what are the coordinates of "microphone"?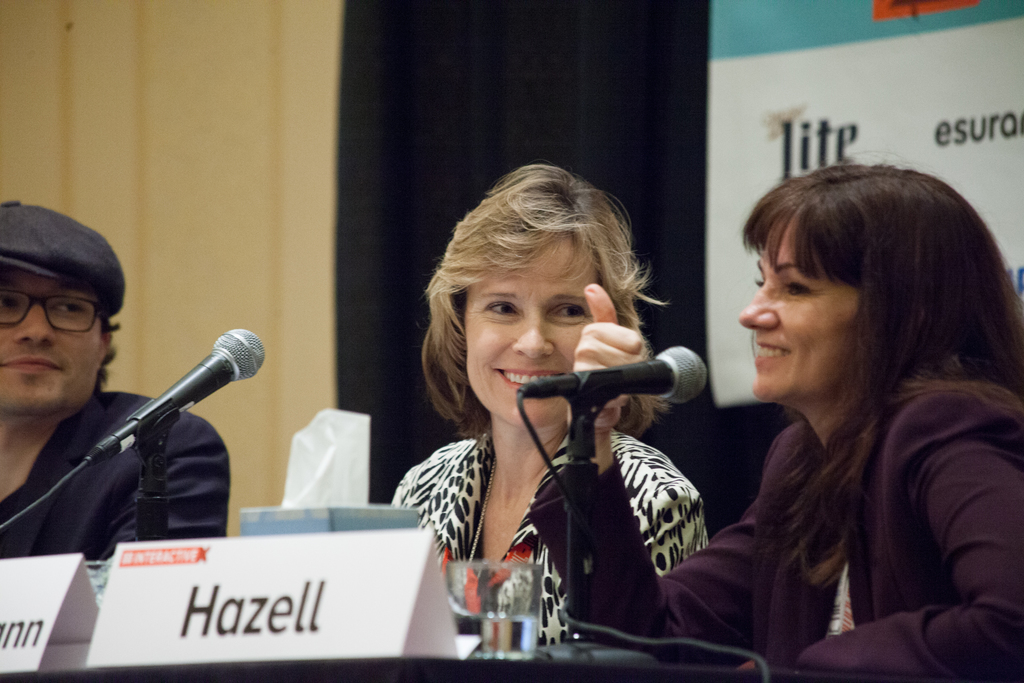
510:344:705:408.
